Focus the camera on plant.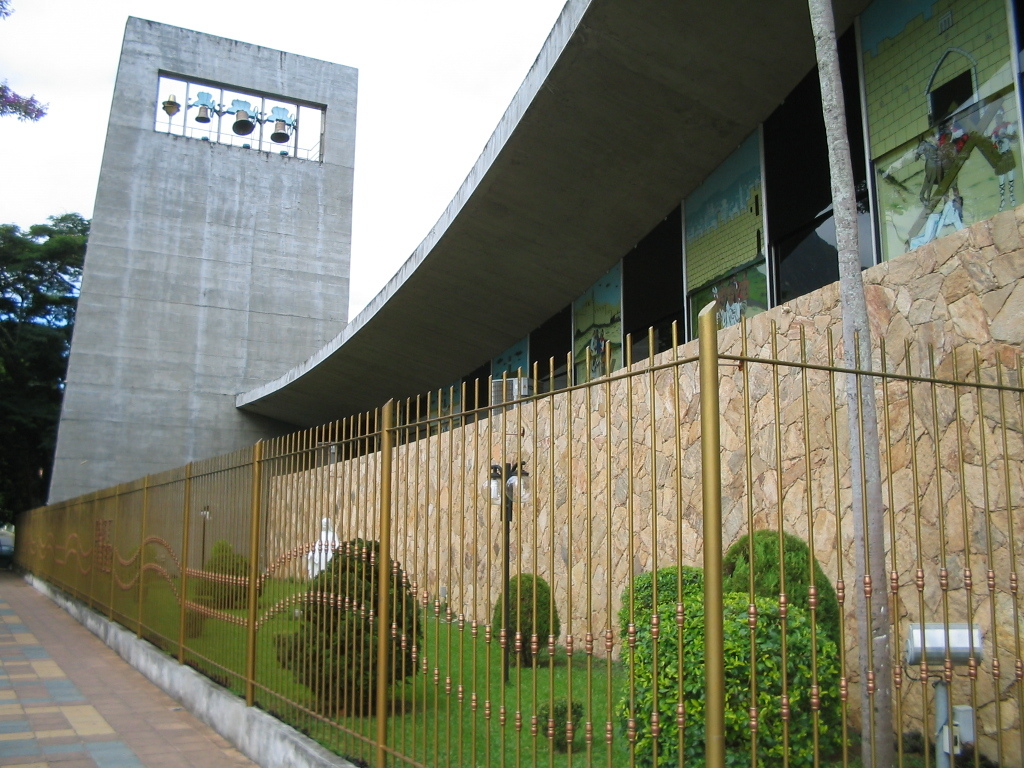
Focus region: bbox(490, 574, 564, 669).
